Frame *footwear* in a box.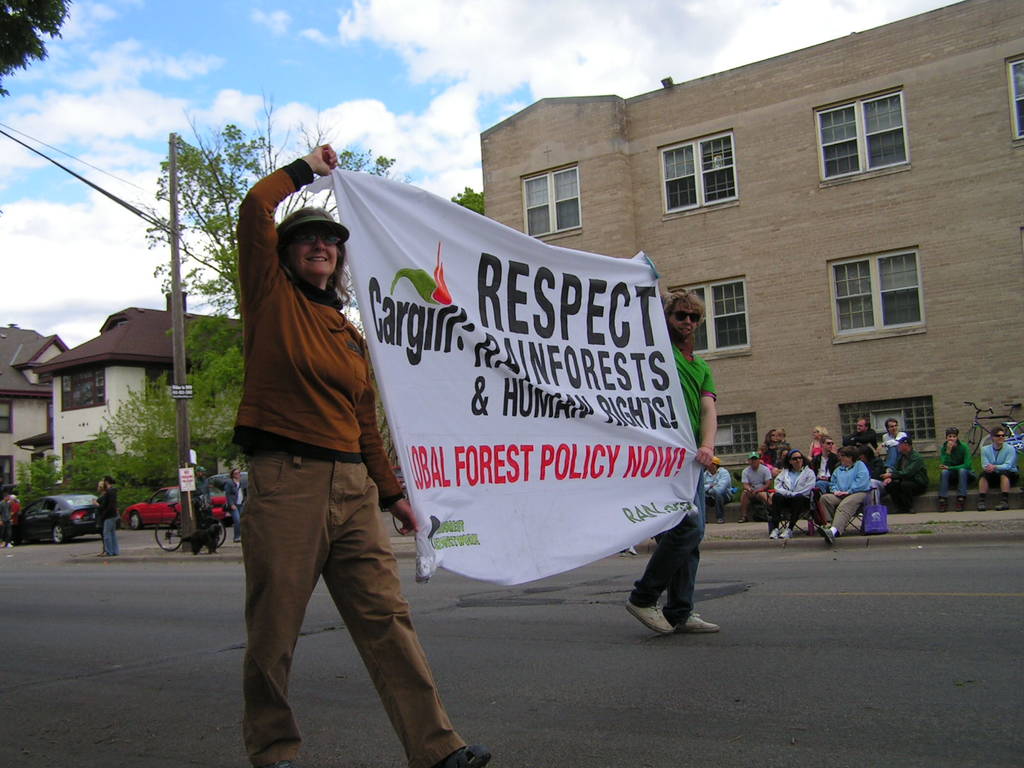
<region>681, 613, 716, 634</region>.
